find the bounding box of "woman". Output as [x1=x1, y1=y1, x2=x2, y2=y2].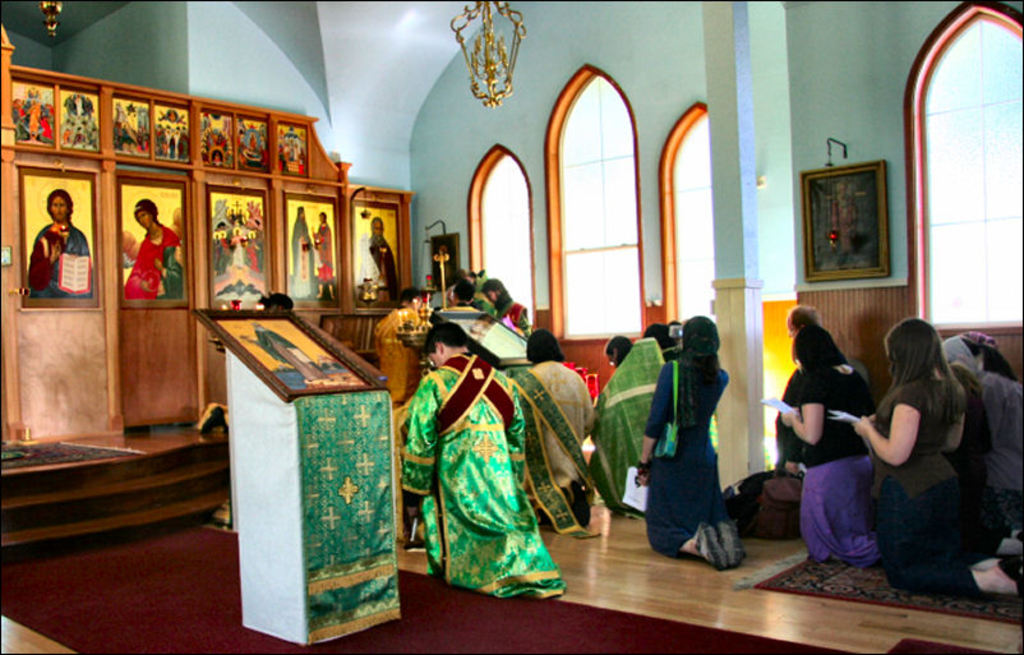
[x1=861, y1=304, x2=996, y2=608].
